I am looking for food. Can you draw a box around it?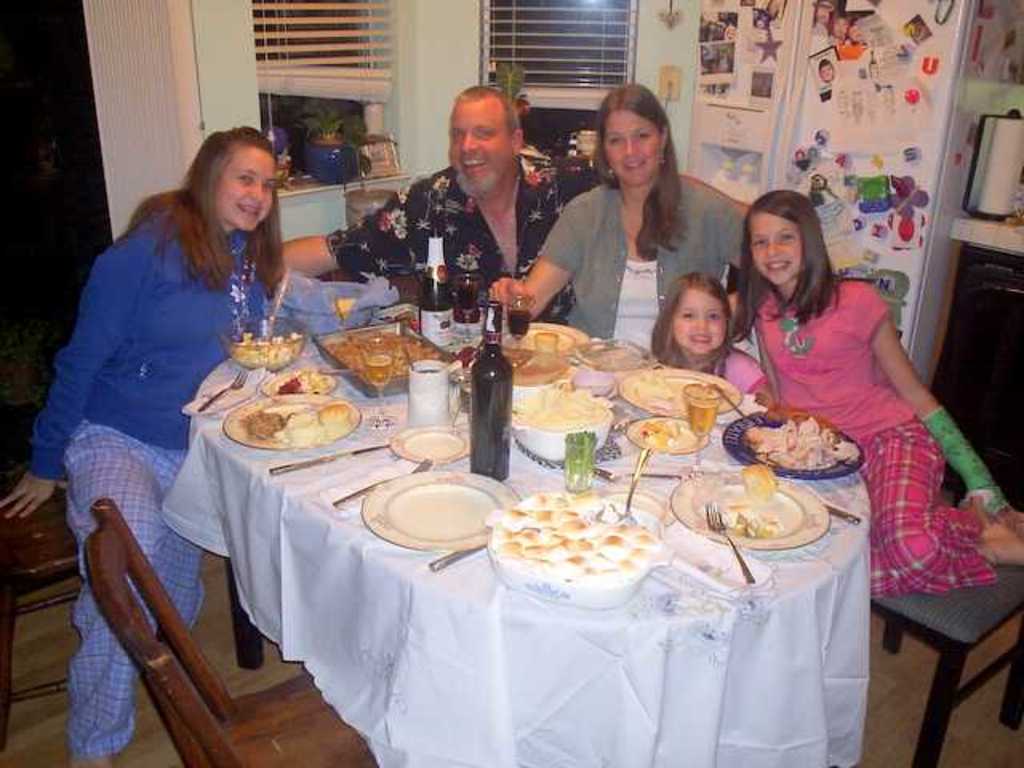
Sure, the bounding box is bbox=[510, 382, 608, 430].
